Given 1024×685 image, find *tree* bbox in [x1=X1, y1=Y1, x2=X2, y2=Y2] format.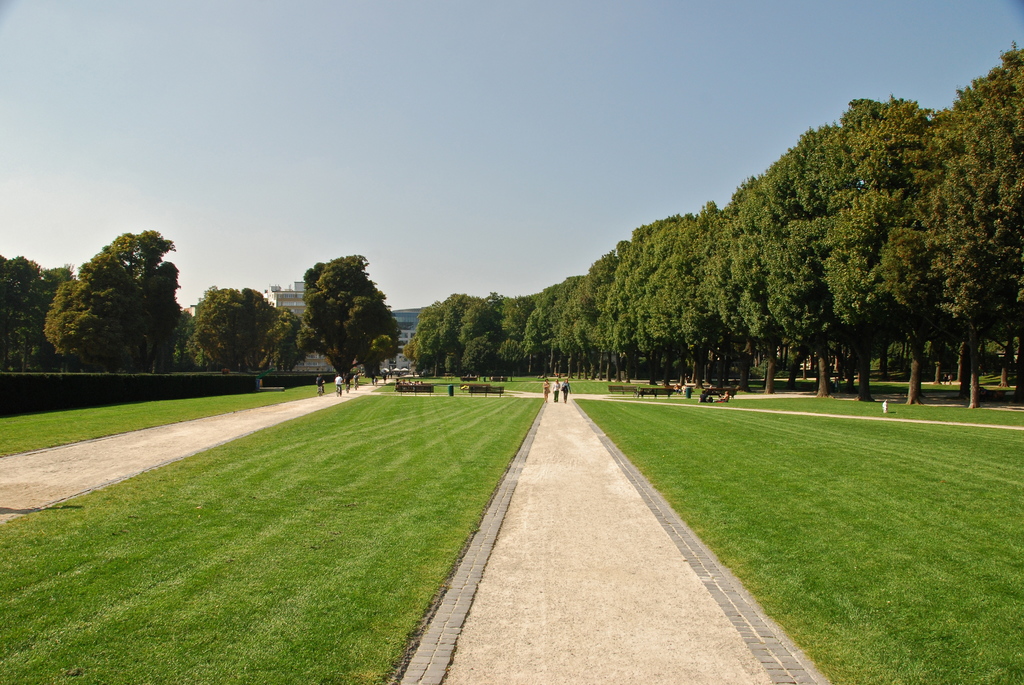
[x1=156, y1=262, x2=182, y2=374].
